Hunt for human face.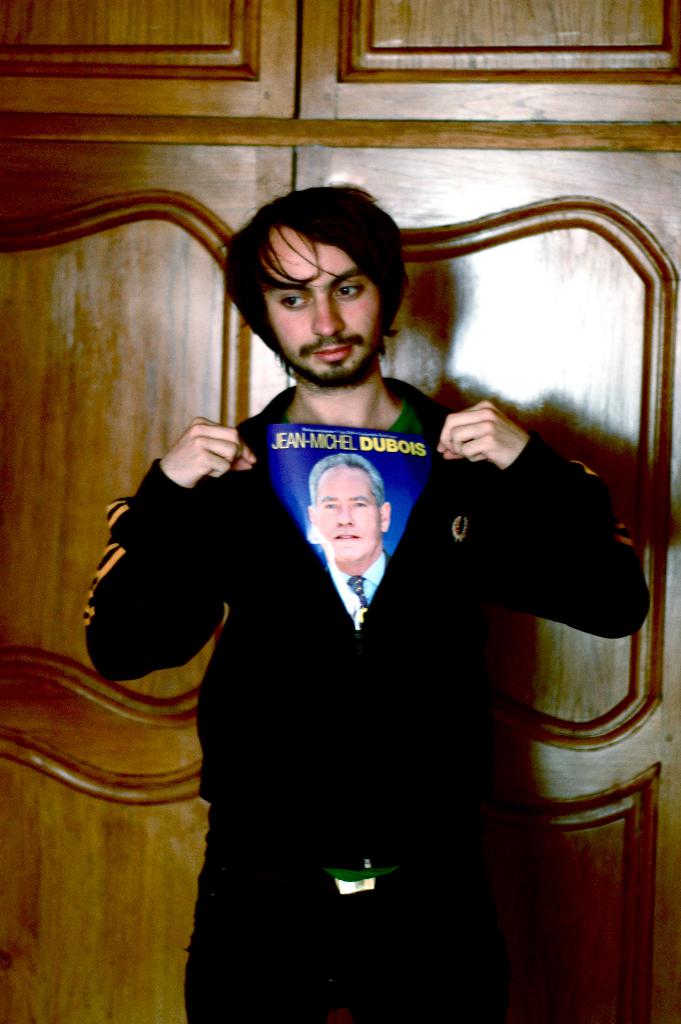
Hunted down at left=265, top=227, right=377, bottom=384.
